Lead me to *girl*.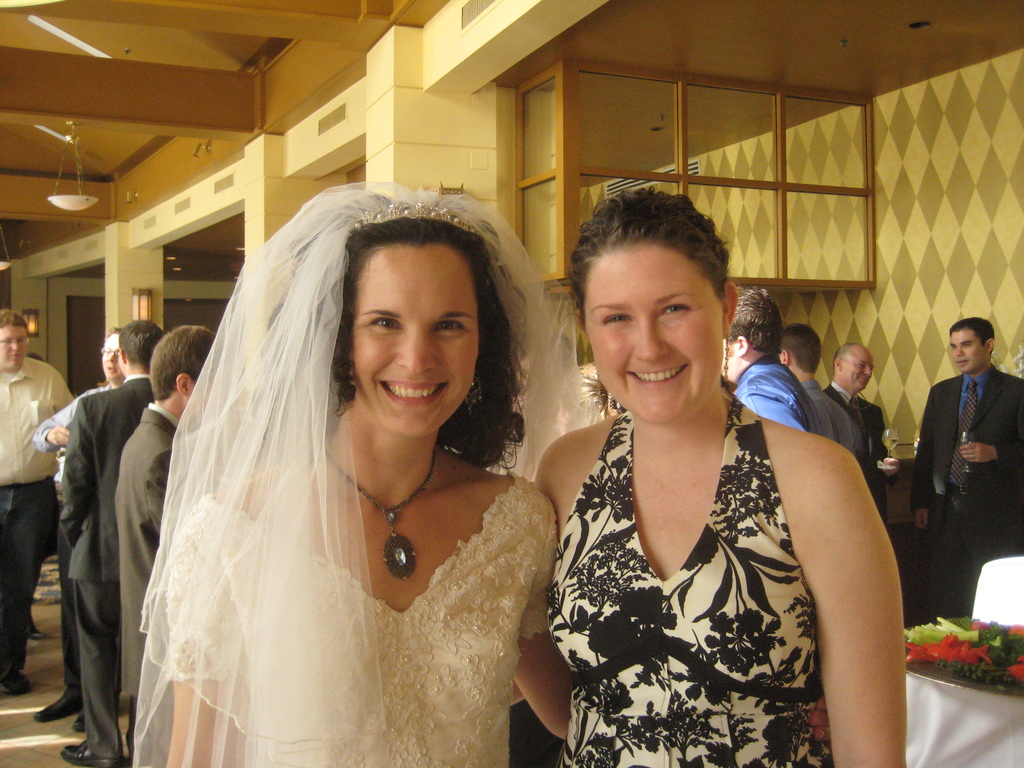
Lead to l=508, t=180, r=902, b=767.
